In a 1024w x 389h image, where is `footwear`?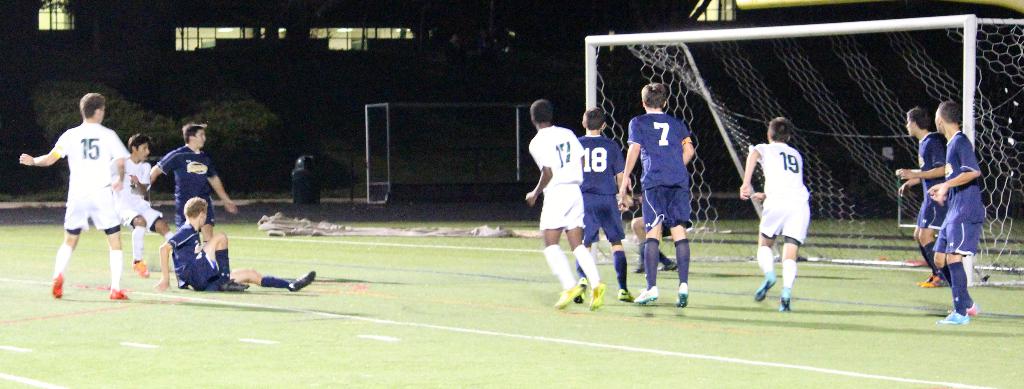
781 292 790 310.
